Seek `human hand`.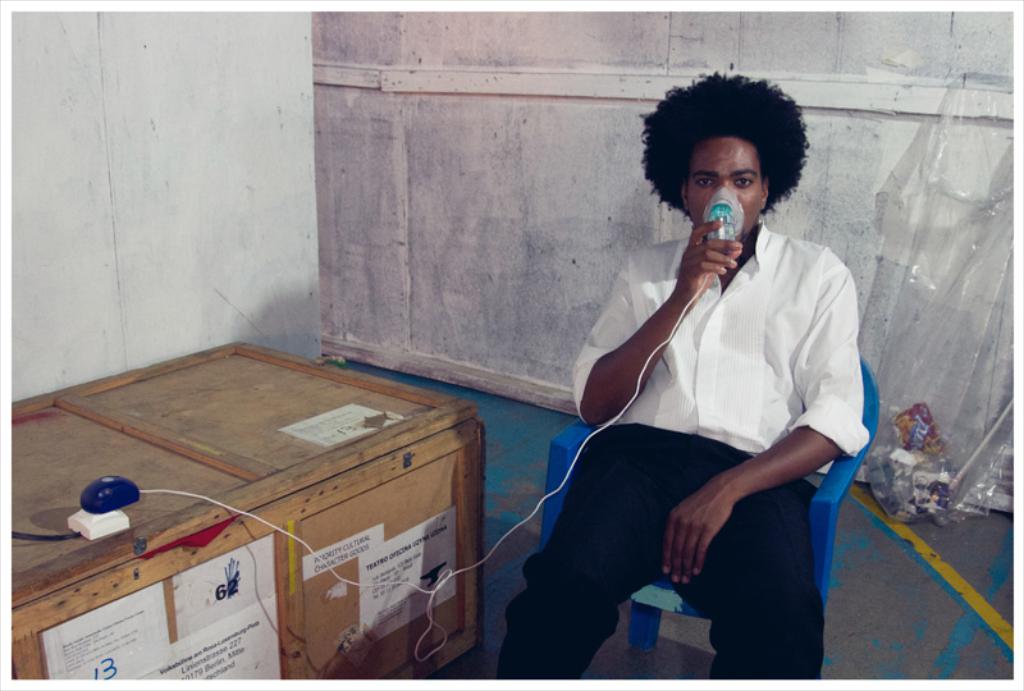
{"left": 676, "top": 221, "right": 744, "bottom": 296}.
